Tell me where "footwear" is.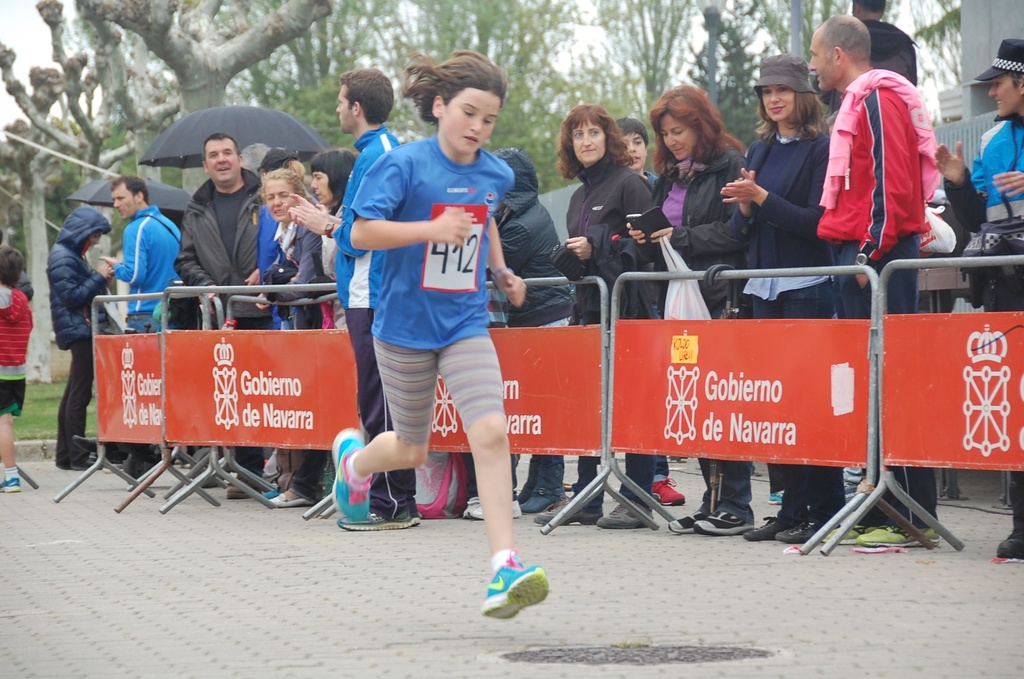
"footwear" is at locate(333, 427, 373, 521).
